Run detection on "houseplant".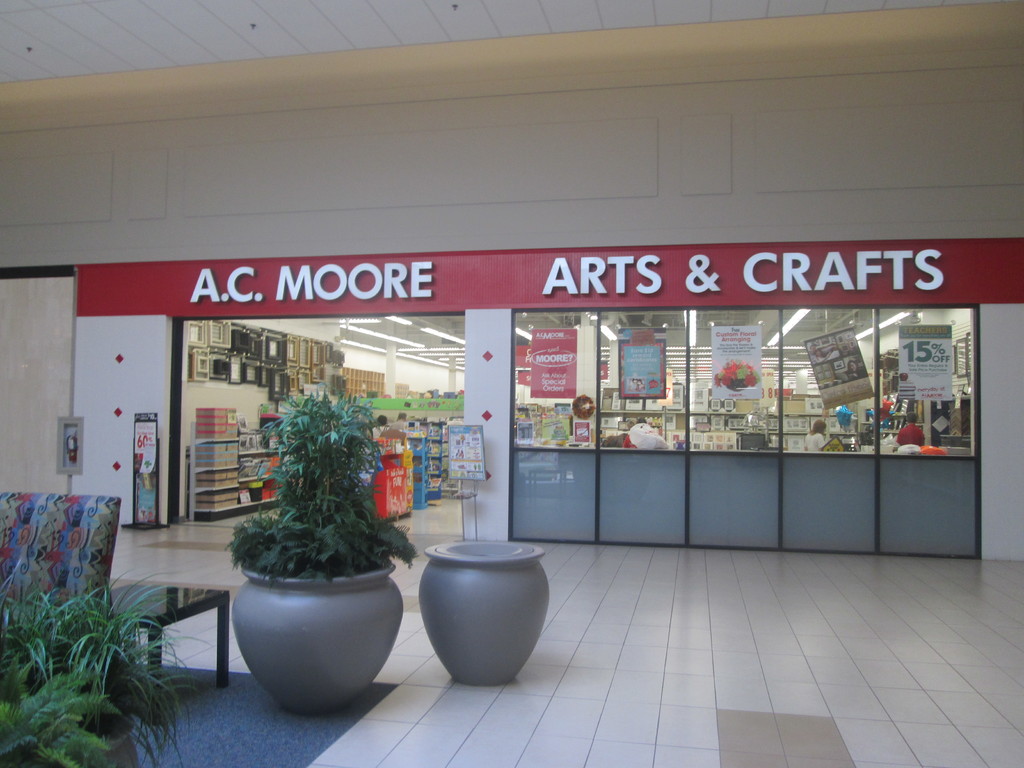
Result: bbox=(11, 588, 192, 767).
